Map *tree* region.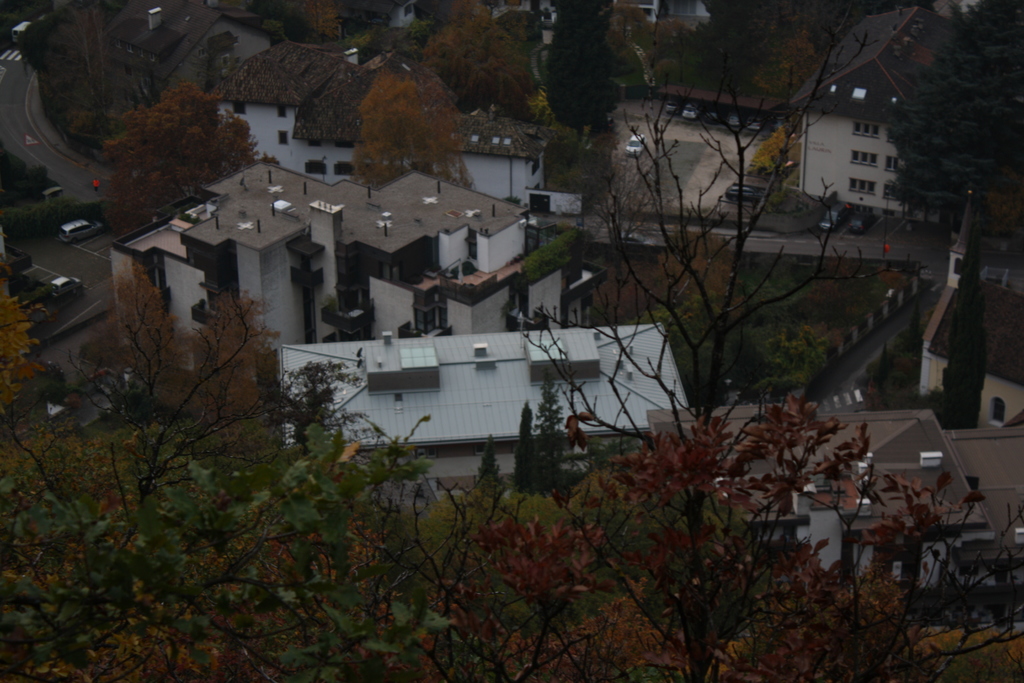
Mapped to {"x1": 0, "y1": 62, "x2": 1023, "y2": 682}.
